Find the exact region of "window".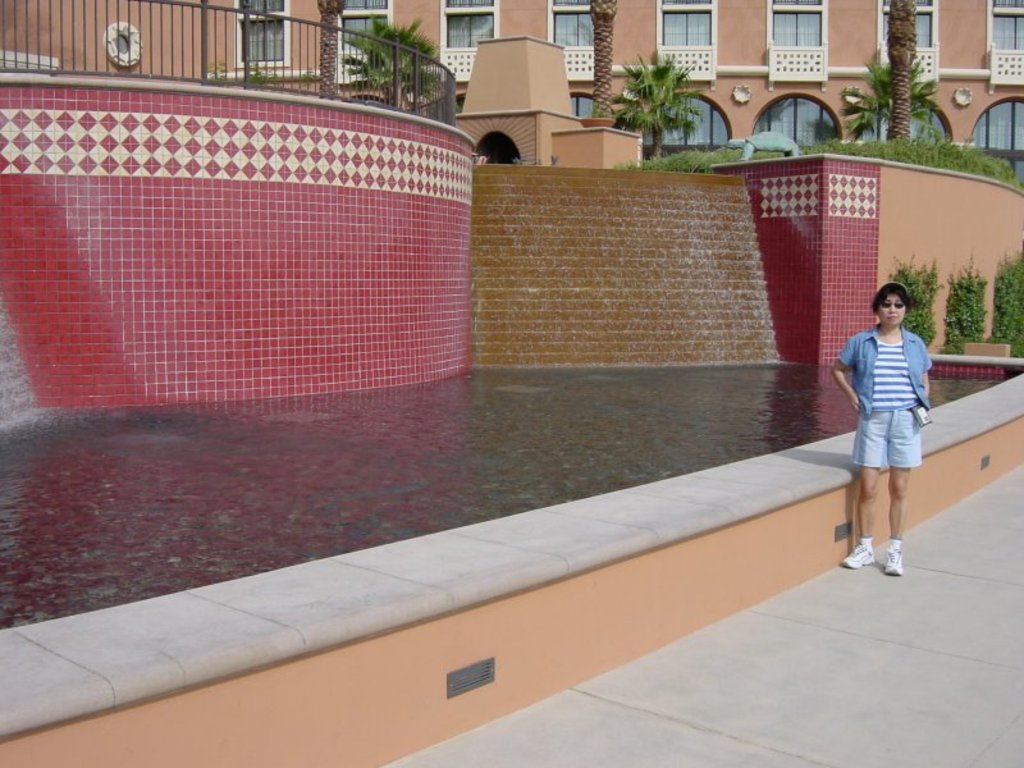
Exact region: (left=438, top=0, right=502, bottom=79).
